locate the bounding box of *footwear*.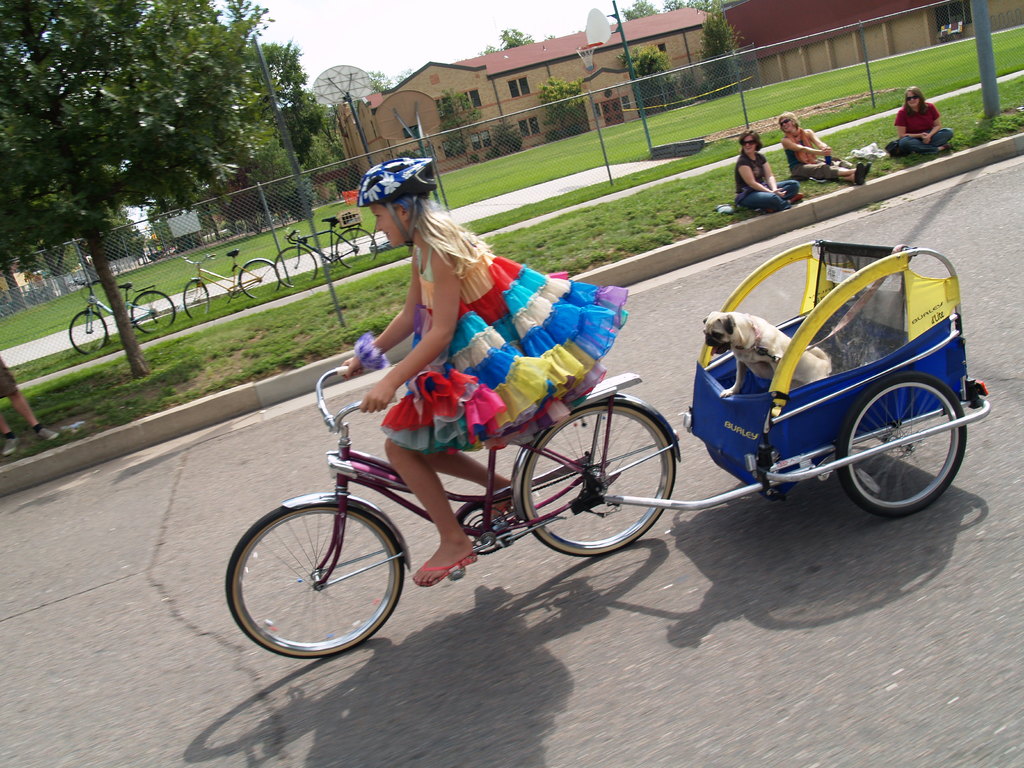
Bounding box: Rect(413, 550, 478, 588).
